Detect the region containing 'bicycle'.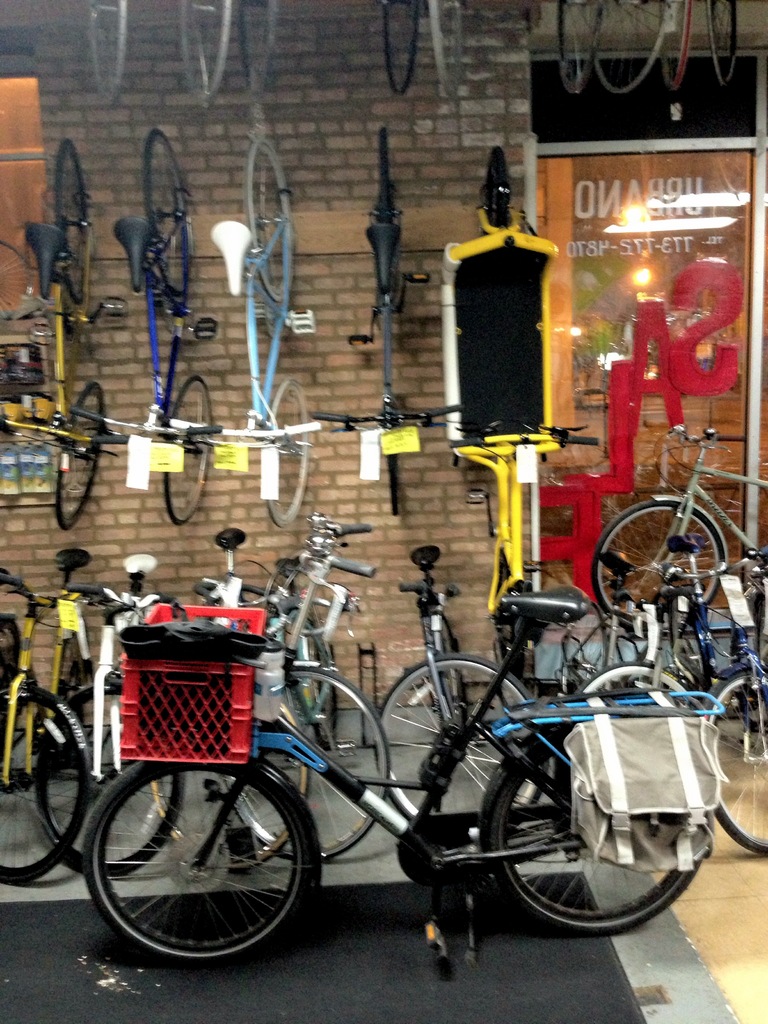
(314,130,458,509).
